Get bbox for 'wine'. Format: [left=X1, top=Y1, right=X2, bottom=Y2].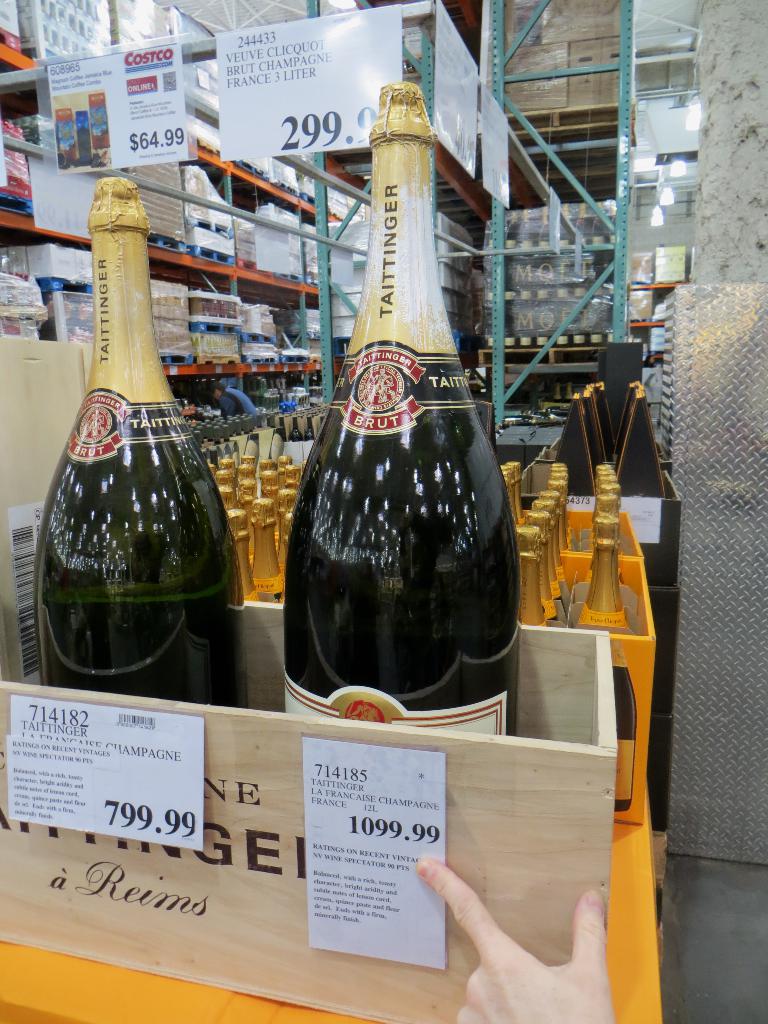
[left=287, top=74, right=525, bottom=750].
